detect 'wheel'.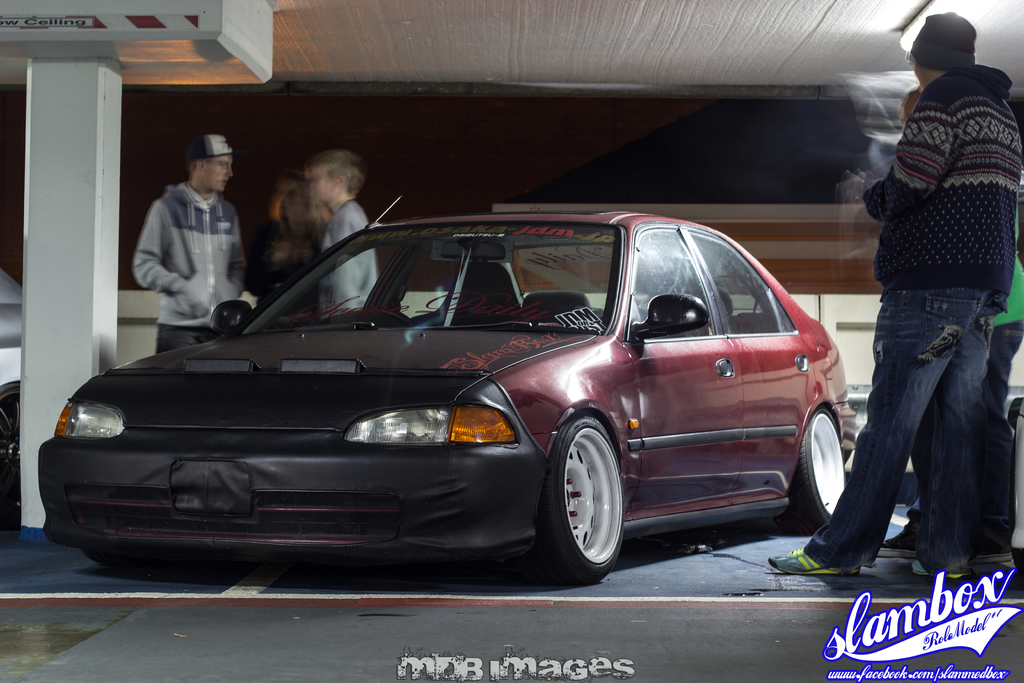
Detected at BBox(537, 422, 627, 566).
